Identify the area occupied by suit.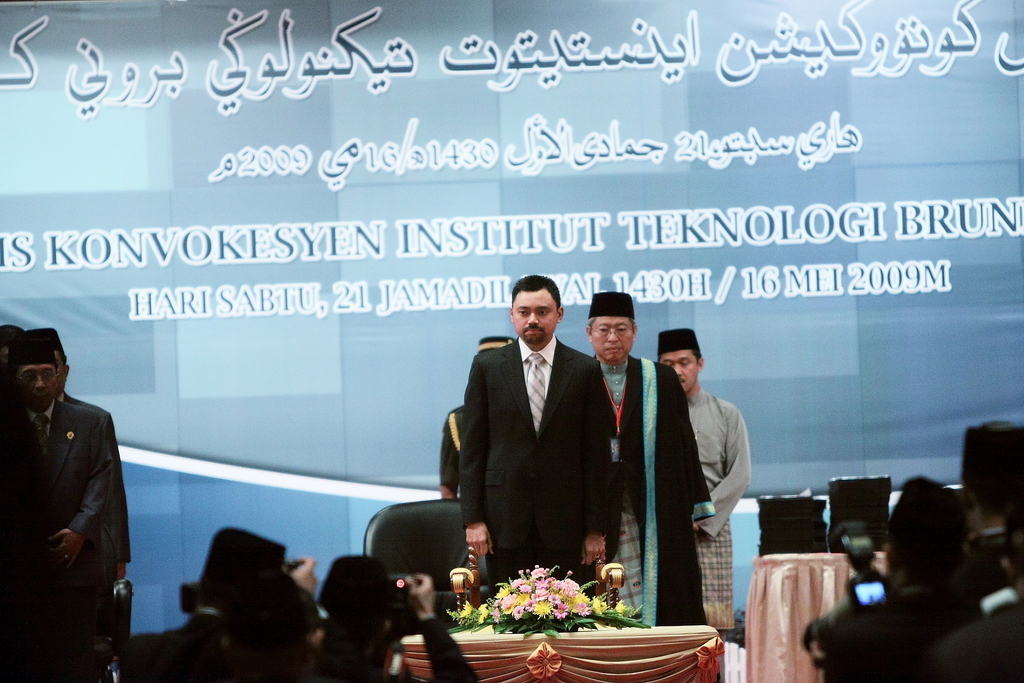
Area: detection(1, 398, 130, 682).
